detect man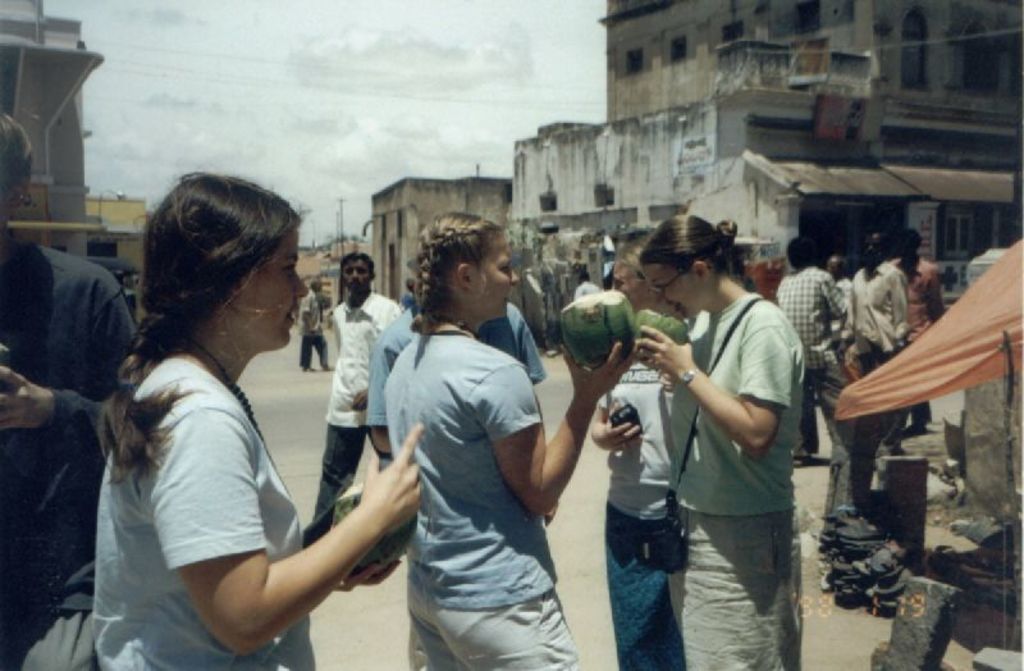
bbox=[301, 246, 402, 544]
